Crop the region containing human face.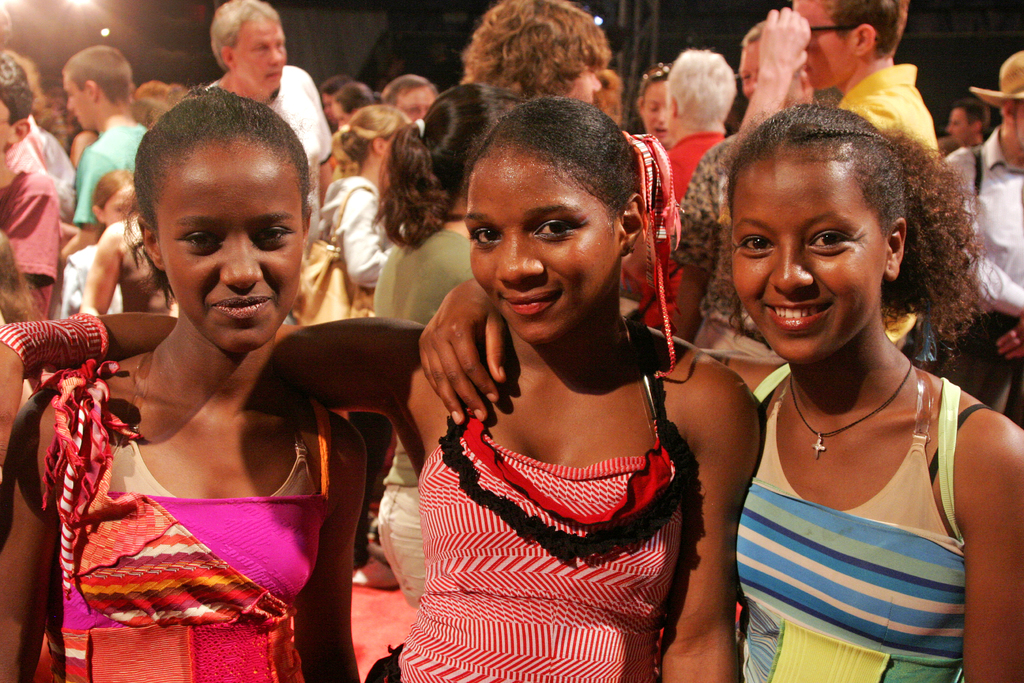
Crop region: [x1=737, y1=38, x2=803, y2=110].
